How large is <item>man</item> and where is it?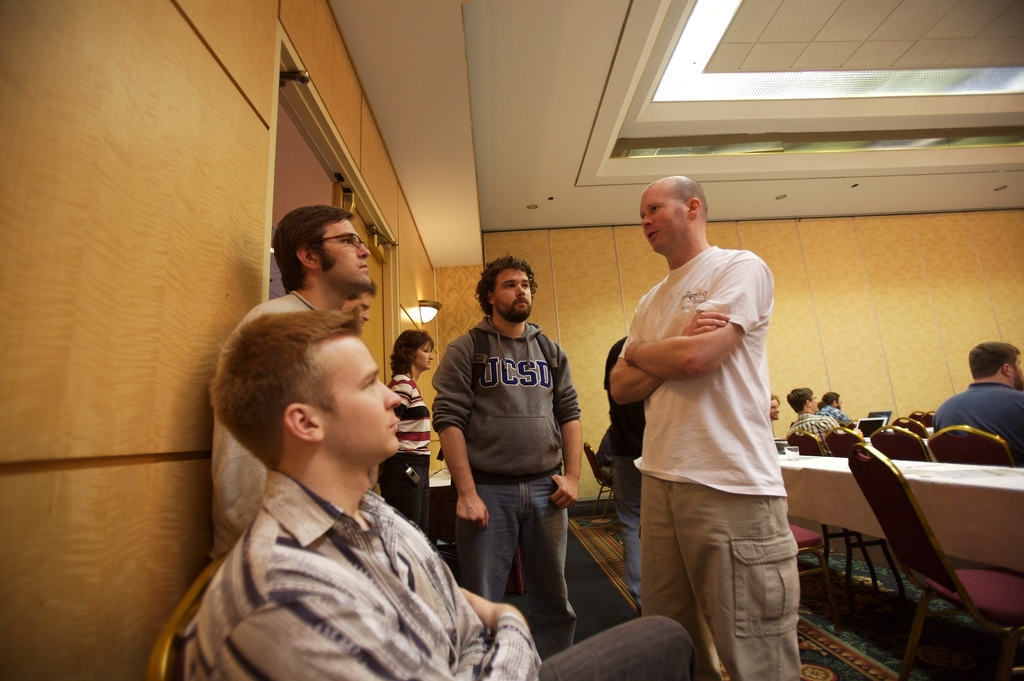
Bounding box: x1=760 y1=386 x2=785 y2=423.
